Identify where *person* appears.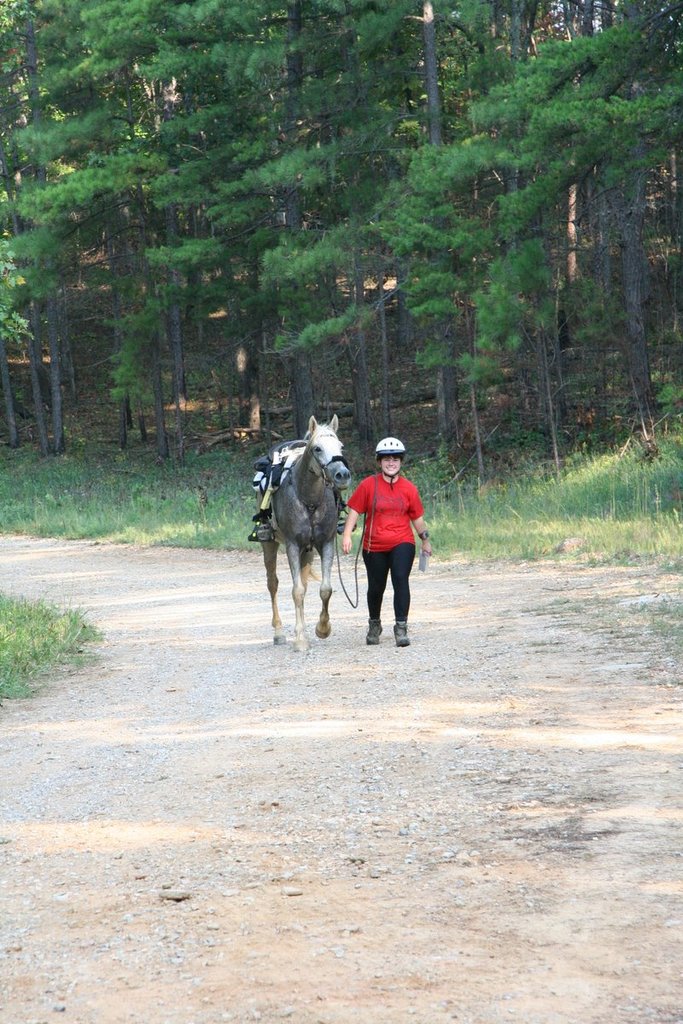
Appears at x1=344 y1=445 x2=432 y2=651.
